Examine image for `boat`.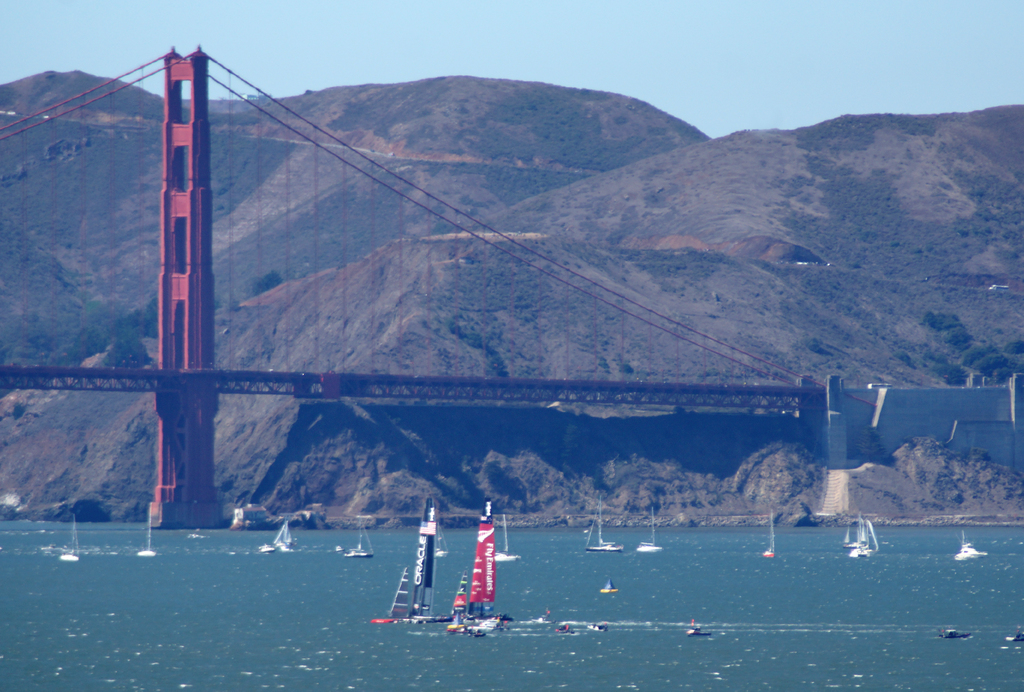
Examination result: (586,514,624,555).
